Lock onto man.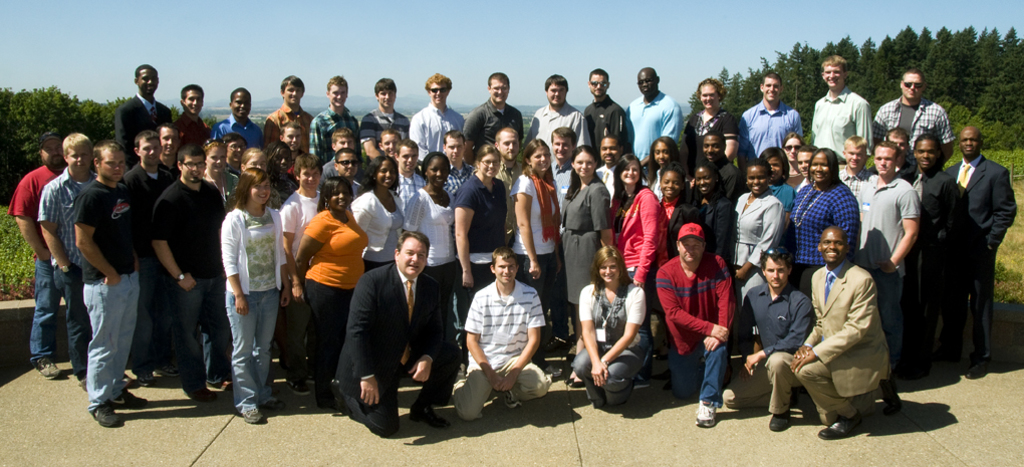
Locked: [652,223,744,430].
